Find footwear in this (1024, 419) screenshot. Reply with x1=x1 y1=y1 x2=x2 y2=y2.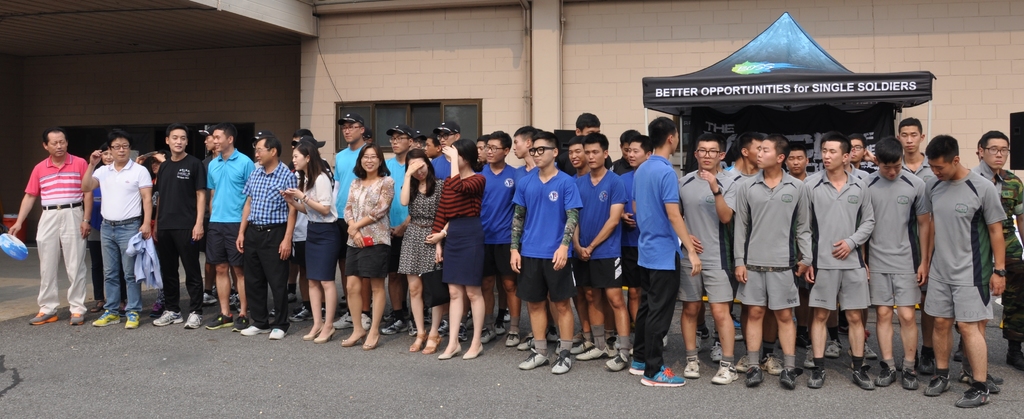
x1=437 y1=320 x2=451 y2=336.
